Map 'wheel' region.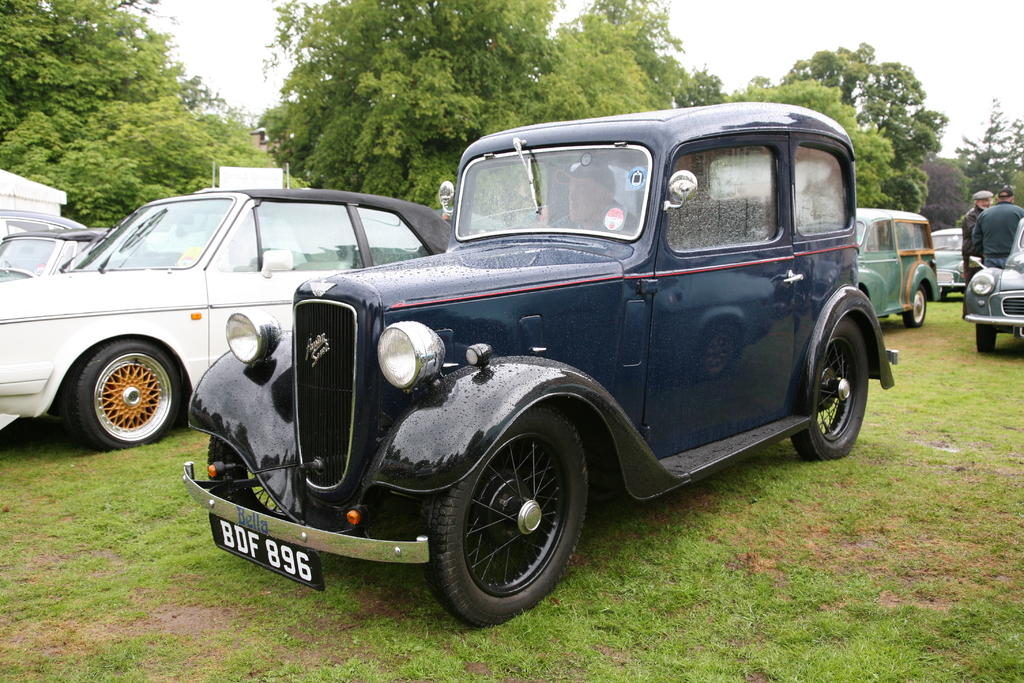
Mapped to <bbox>431, 422, 583, 609</bbox>.
